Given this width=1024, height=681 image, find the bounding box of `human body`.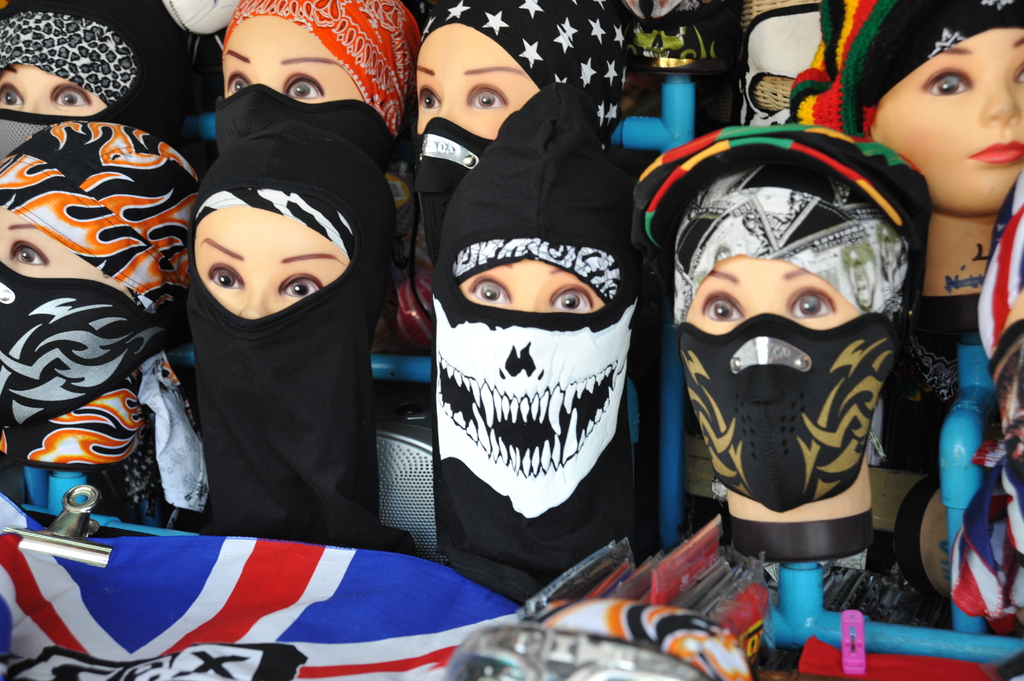
l=212, t=0, r=428, b=173.
